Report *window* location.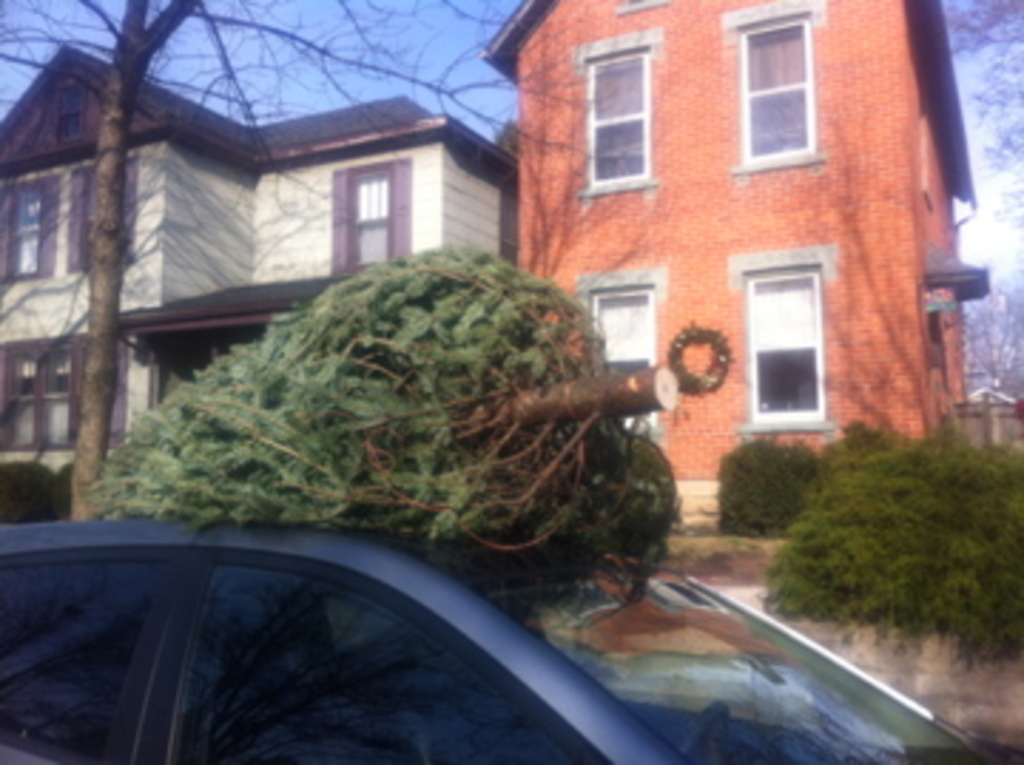
Report: crop(71, 154, 151, 264).
